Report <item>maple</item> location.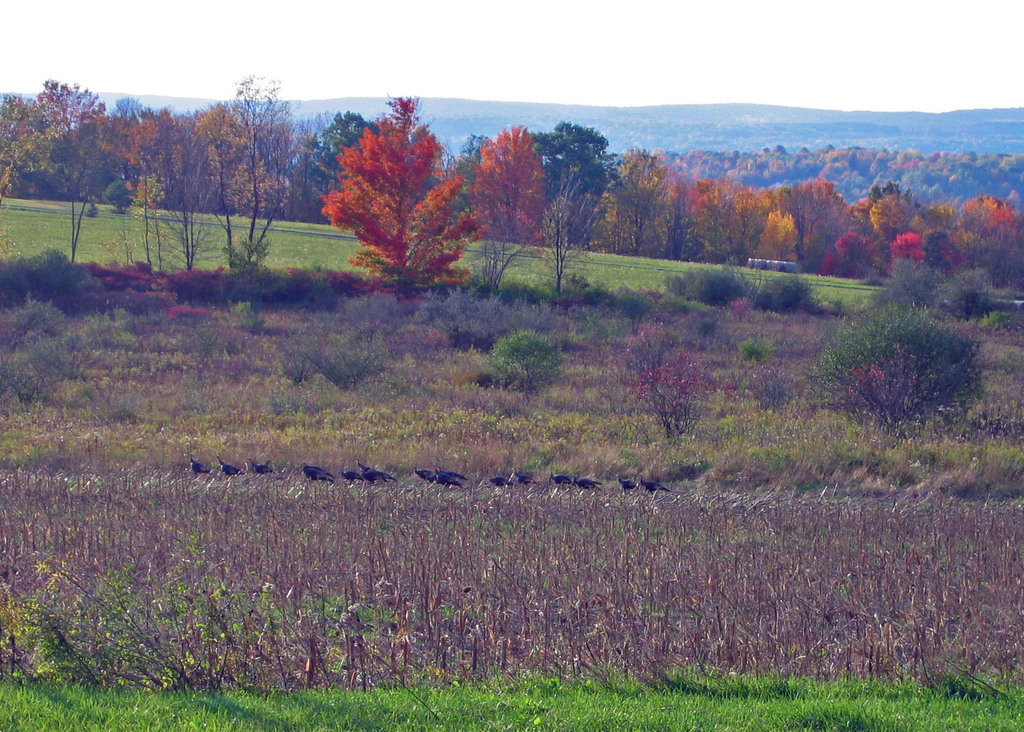
Report: {"left": 468, "top": 129, "right": 550, "bottom": 240}.
